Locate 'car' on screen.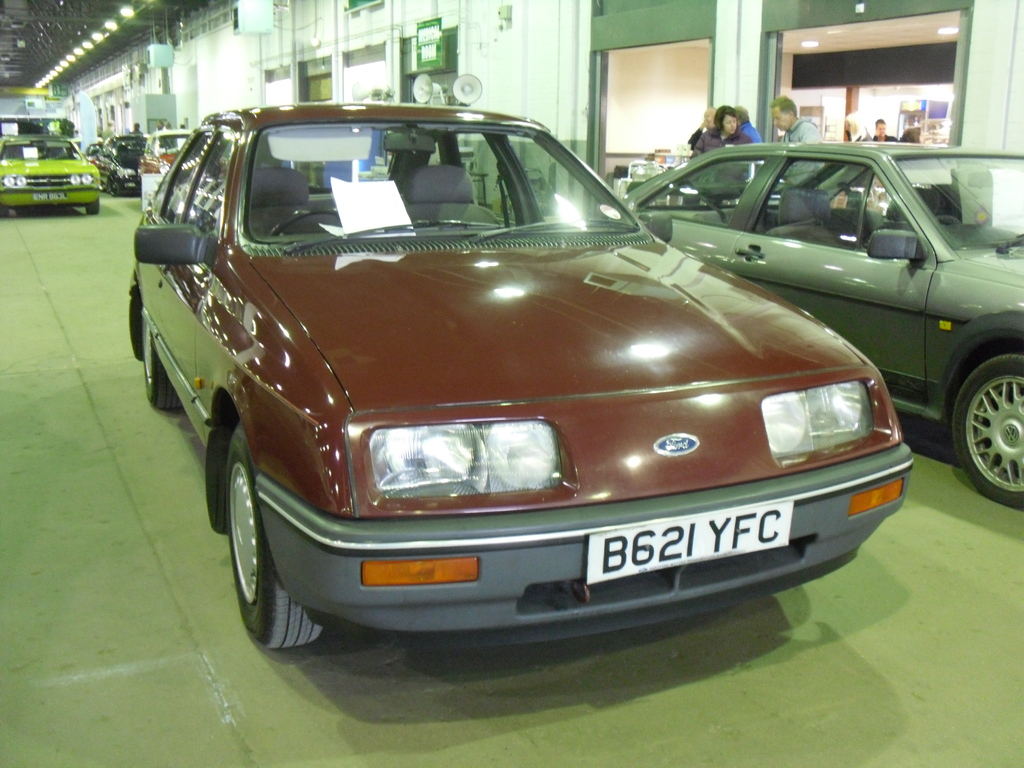
On screen at bbox=(0, 134, 100, 216).
